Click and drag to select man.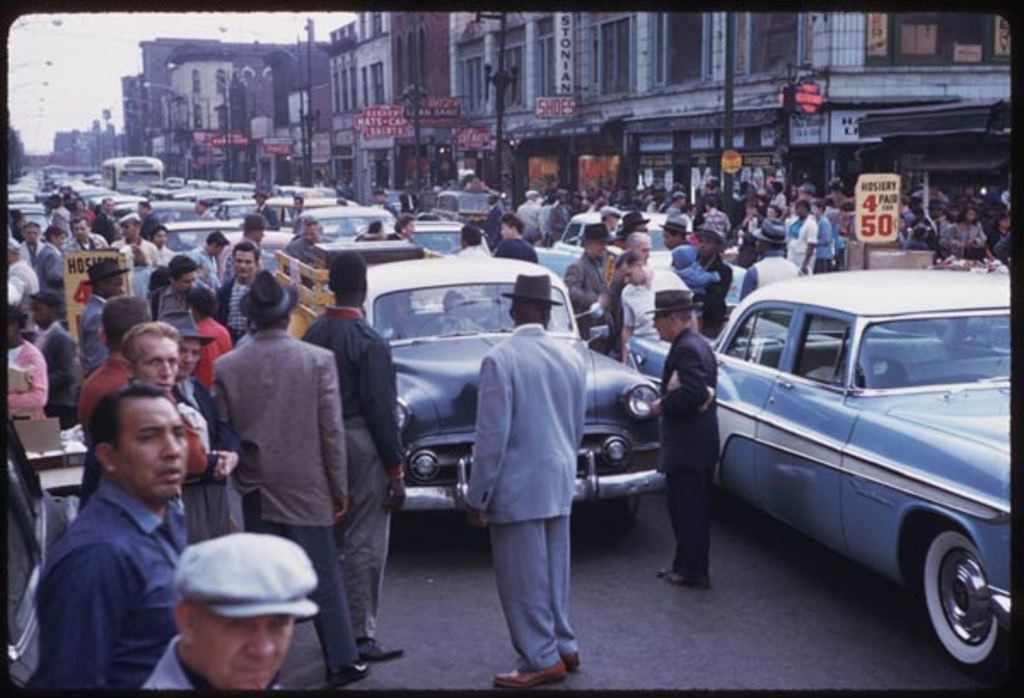
Selection: 611 229 654 329.
